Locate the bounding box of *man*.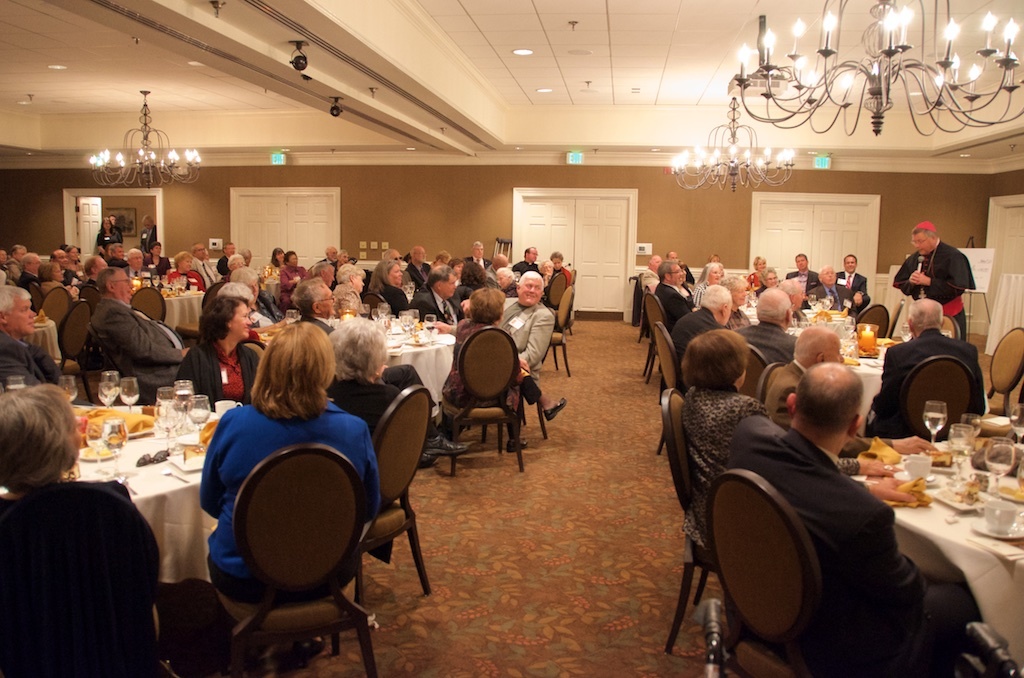
Bounding box: (x1=724, y1=357, x2=977, y2=677).
